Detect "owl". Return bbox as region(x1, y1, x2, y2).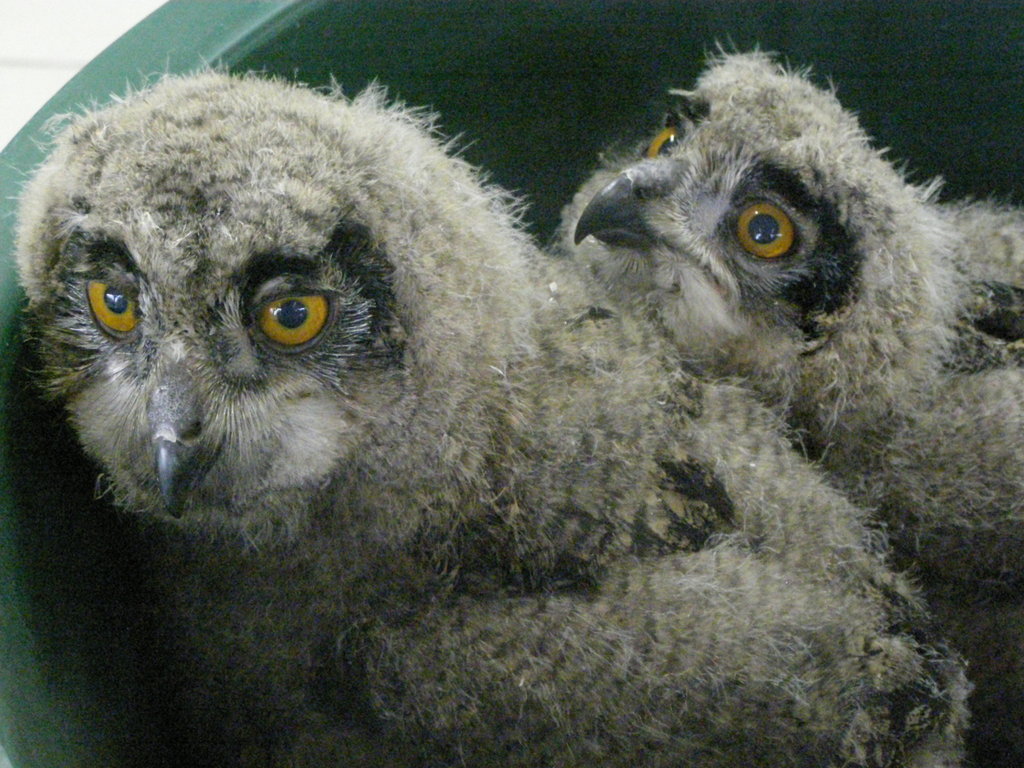
region(553, 38, 1023, 766).
